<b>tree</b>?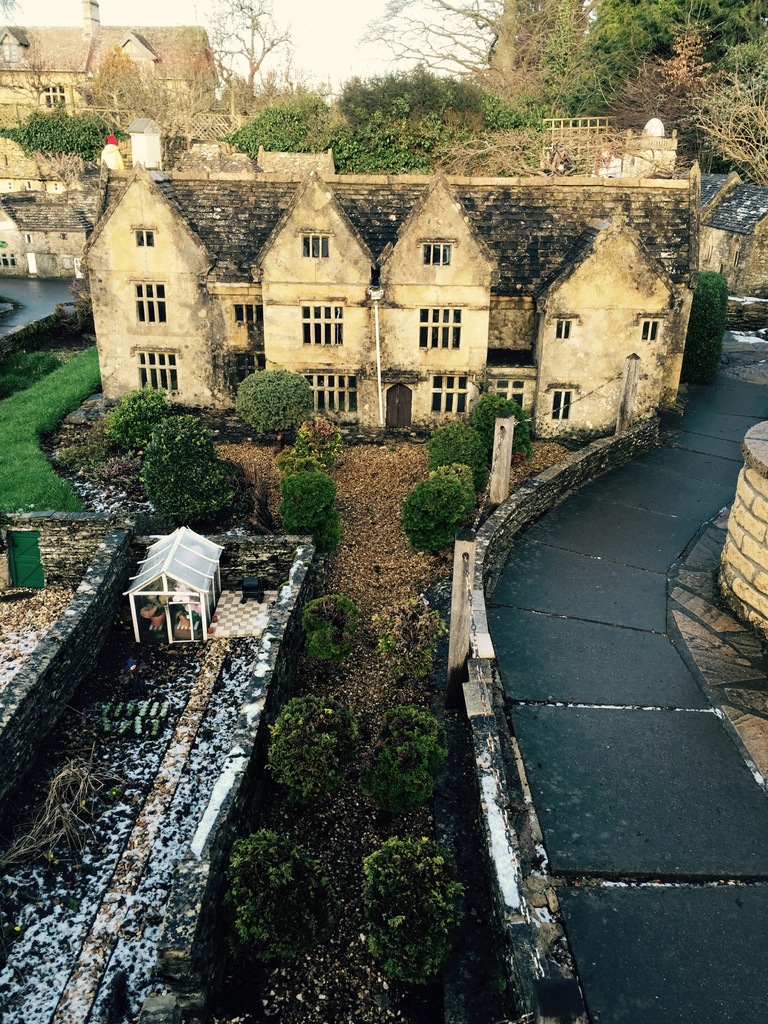
Rect(275, 469, 345, 541)
